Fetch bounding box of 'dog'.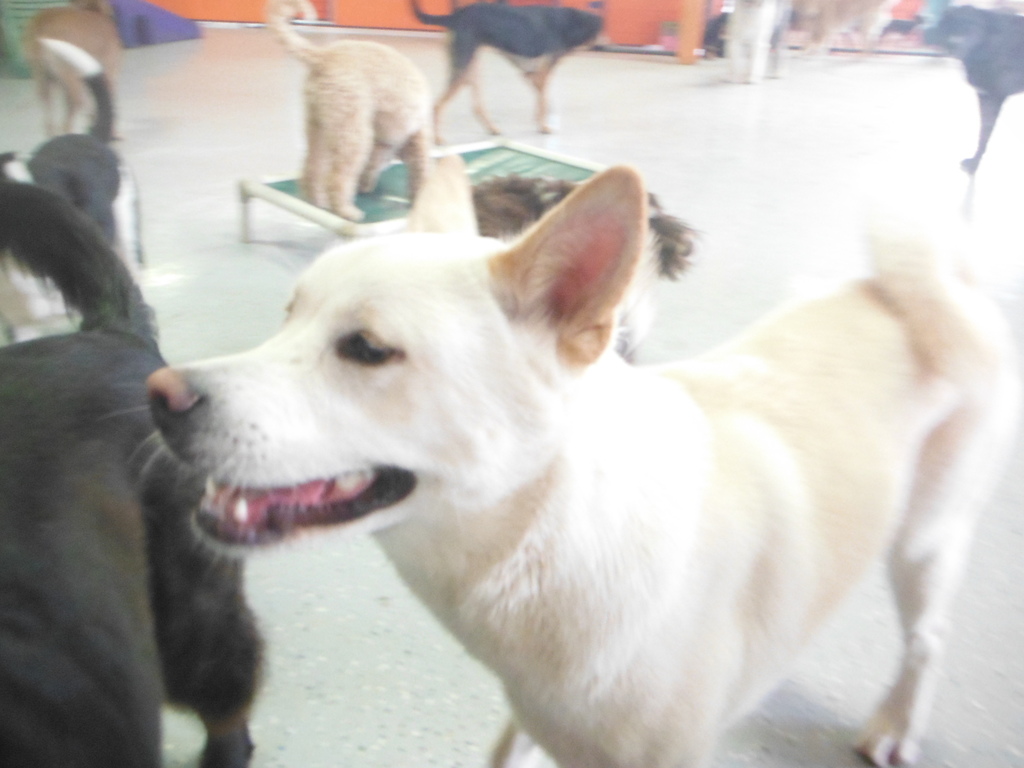
Bbox: pyautogui.locateOnScreen(263, 0, 439, 217).
